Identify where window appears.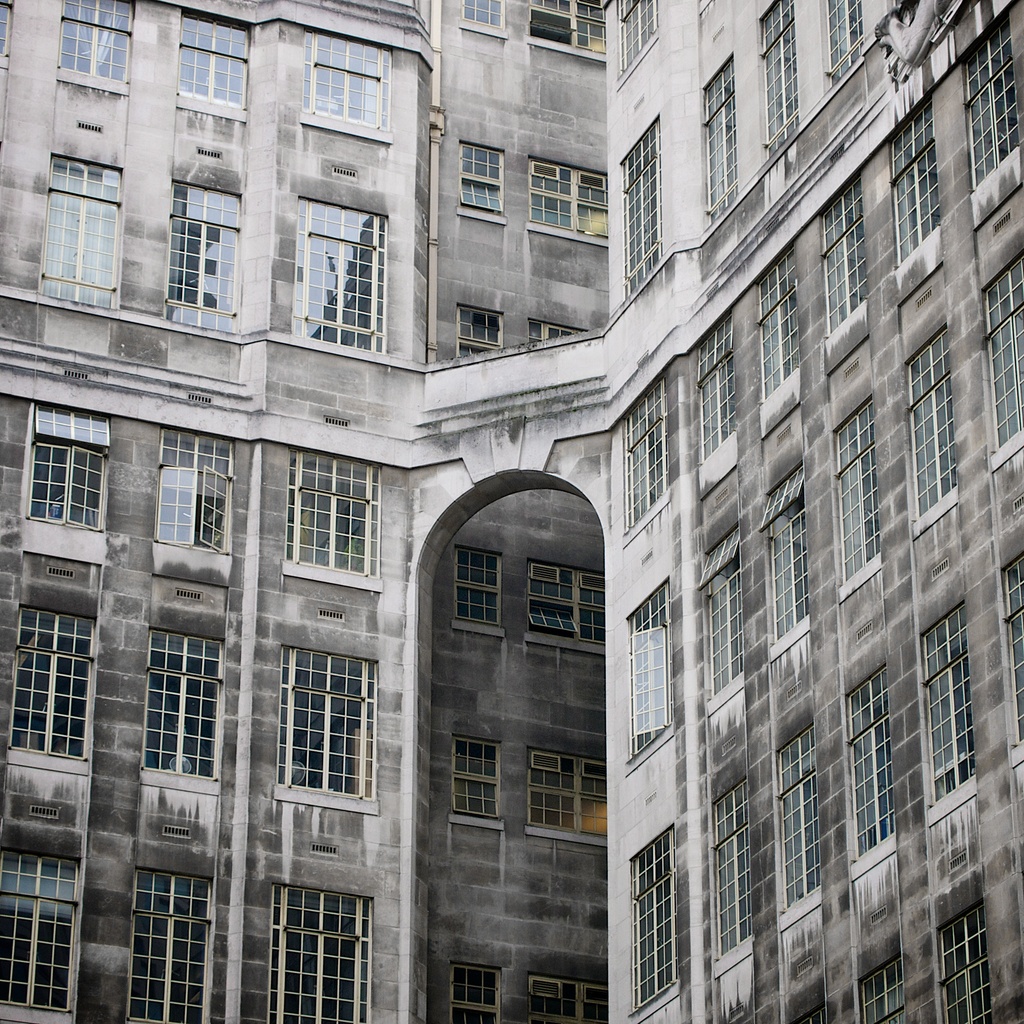
Appears at 454, 556, 503, 618.
